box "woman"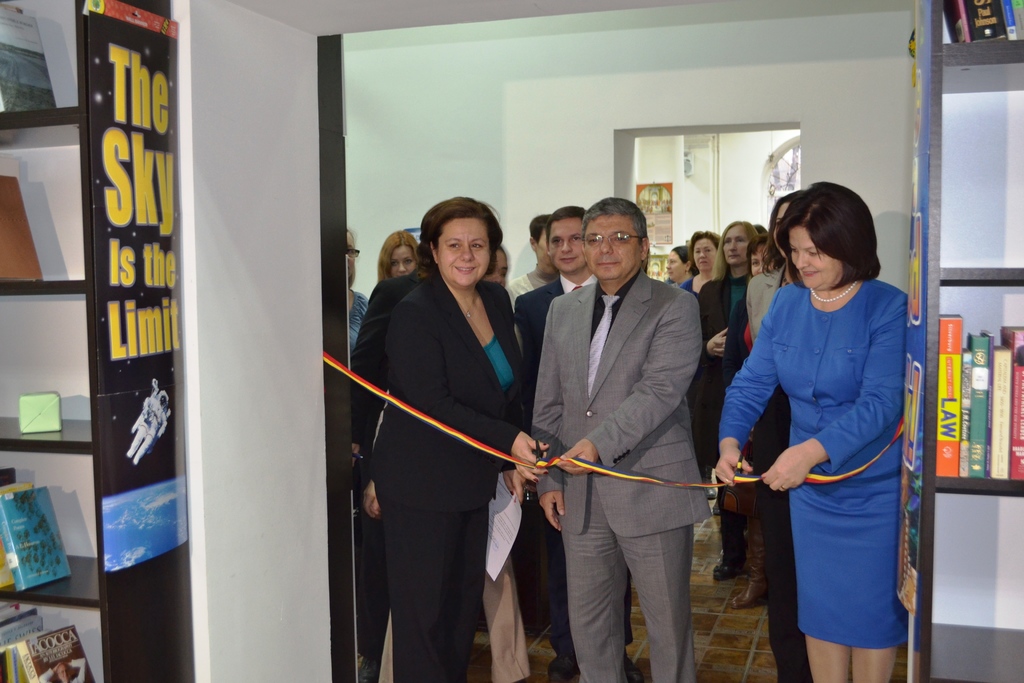
375,192,547,682
